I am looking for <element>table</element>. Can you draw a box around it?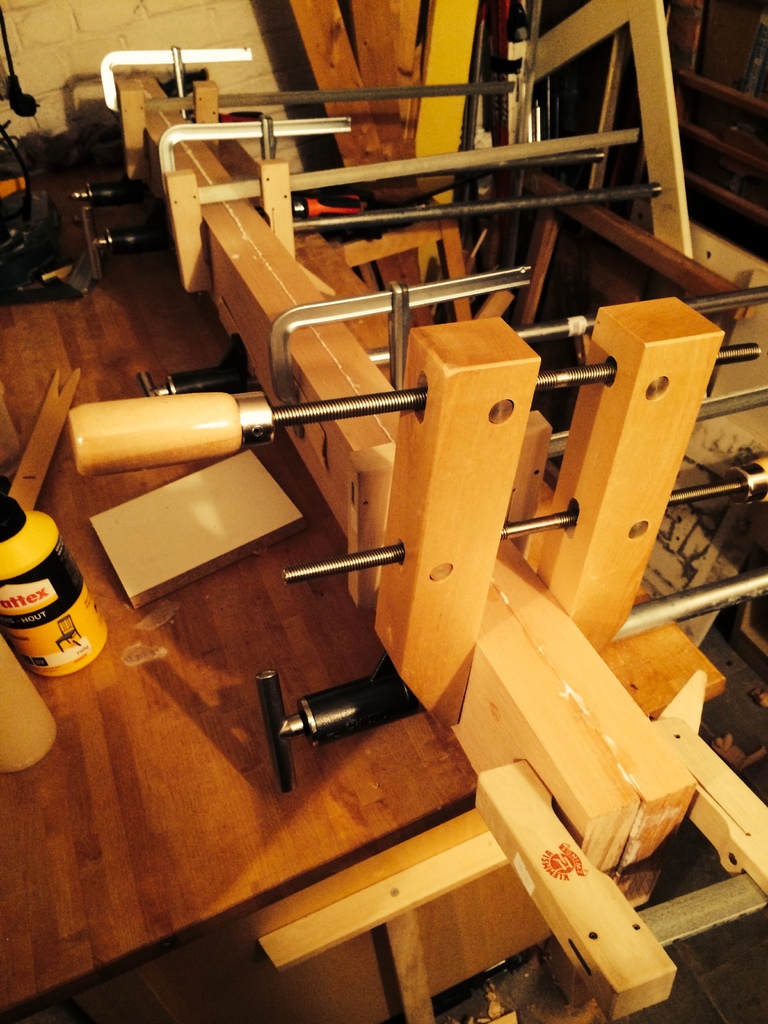
Sure, the bounding box is x1=0 y1=231 x2=474 y2=1023.
